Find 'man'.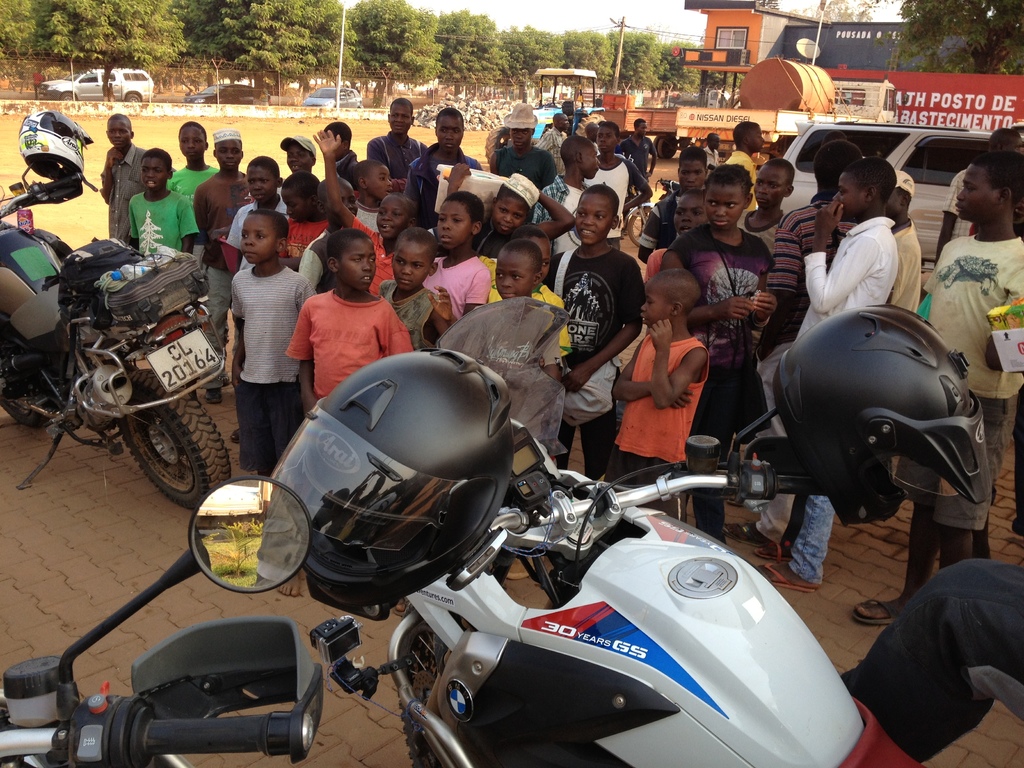
BBox(121, 148, 197, 257).
